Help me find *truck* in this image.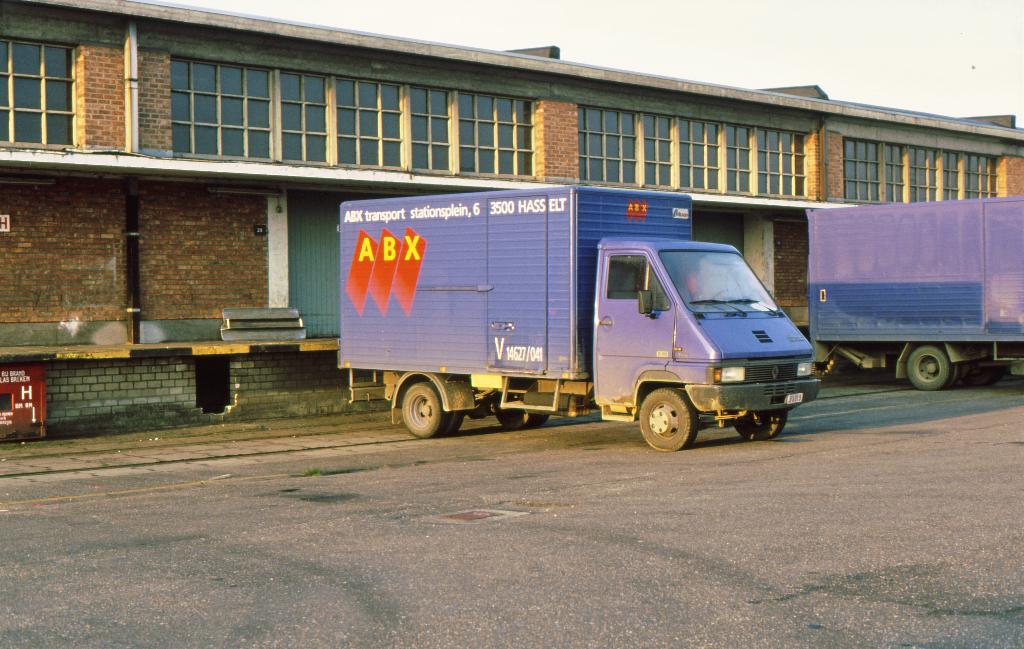
Found it: 316:171:821:459.
